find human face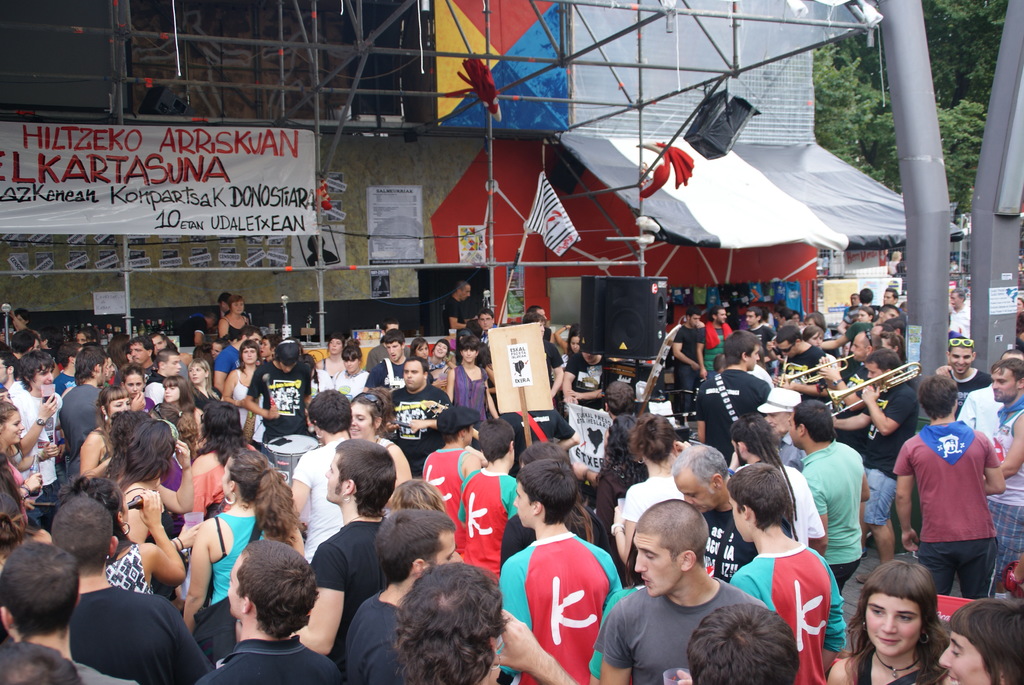
[x1=1014, y1=301, x2=1022, y2=311]
